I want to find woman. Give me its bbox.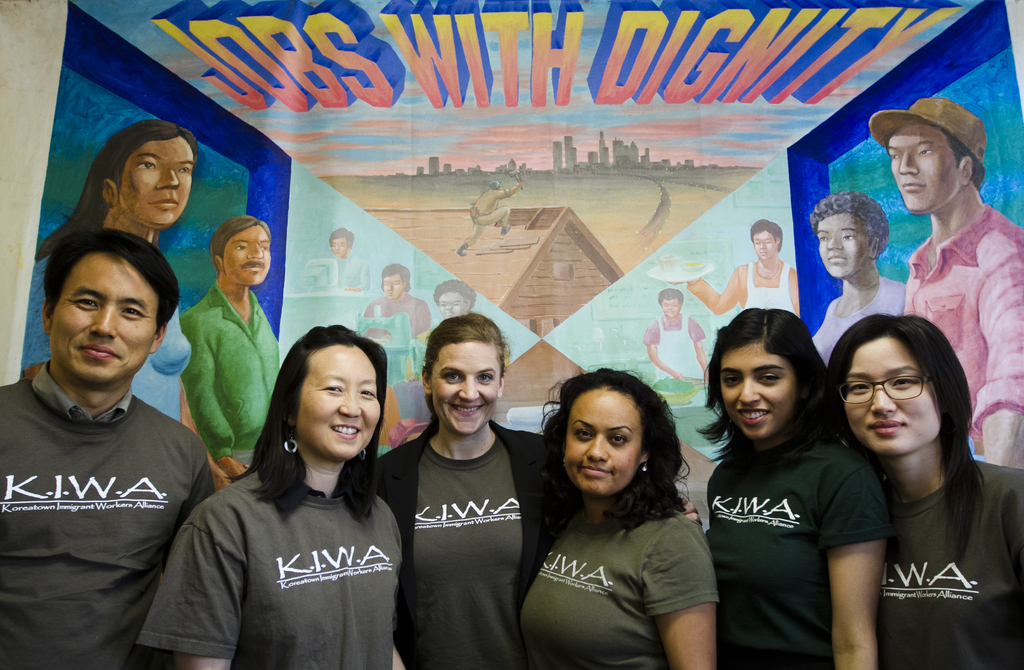
[left=135, top=324, right=408, bottom=669].
